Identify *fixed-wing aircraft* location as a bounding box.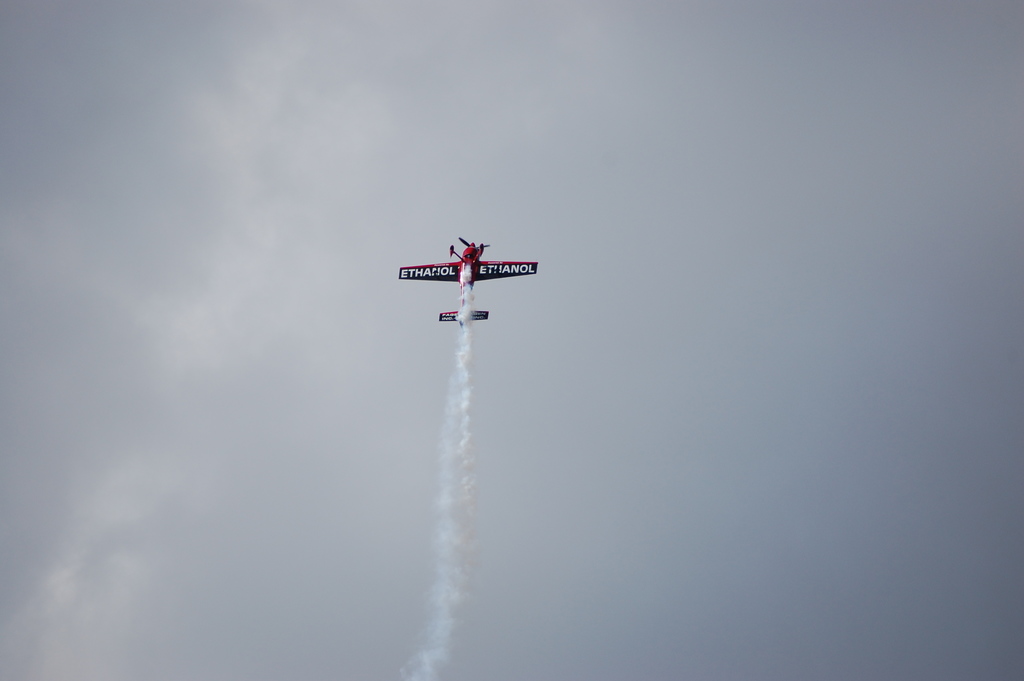
[399,233,541,325].
